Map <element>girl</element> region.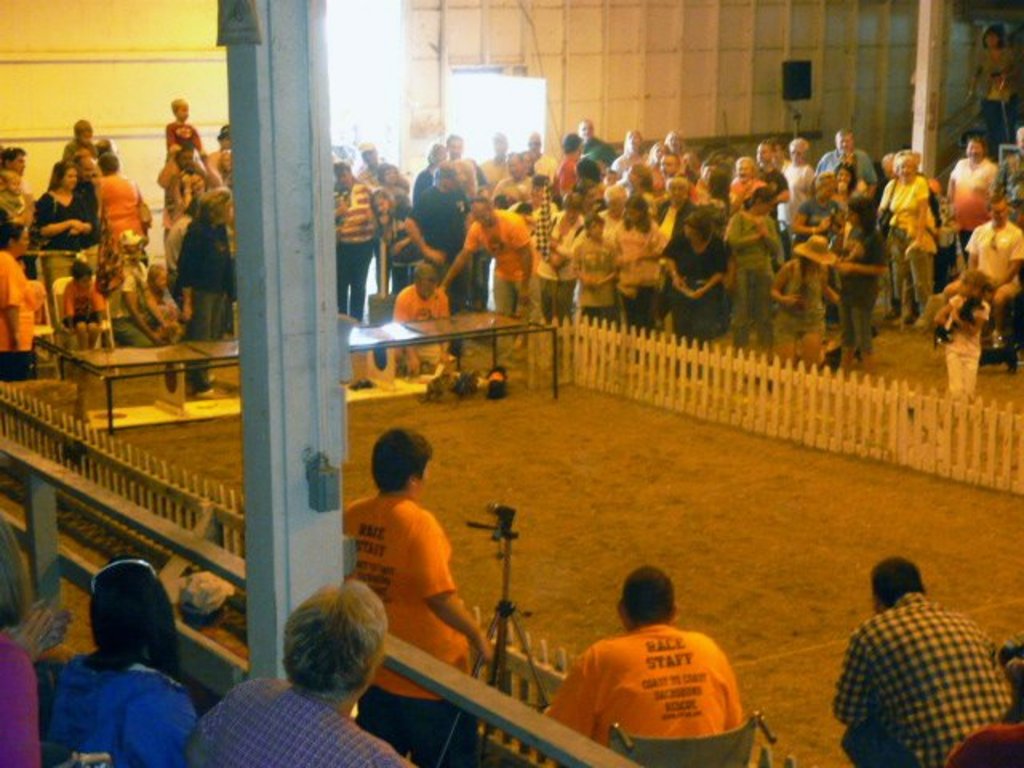
Mapped to <region>933, 275, 997, 403</region>.
